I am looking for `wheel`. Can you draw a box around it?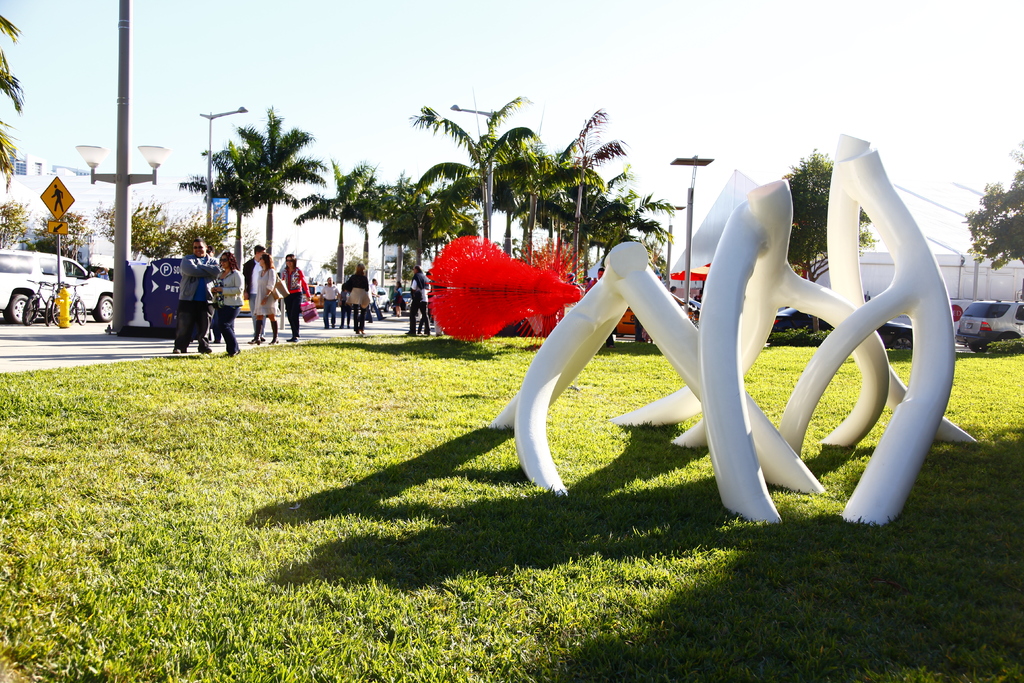
Sure, the bounding box is detection(69, 299, 88, 323).
